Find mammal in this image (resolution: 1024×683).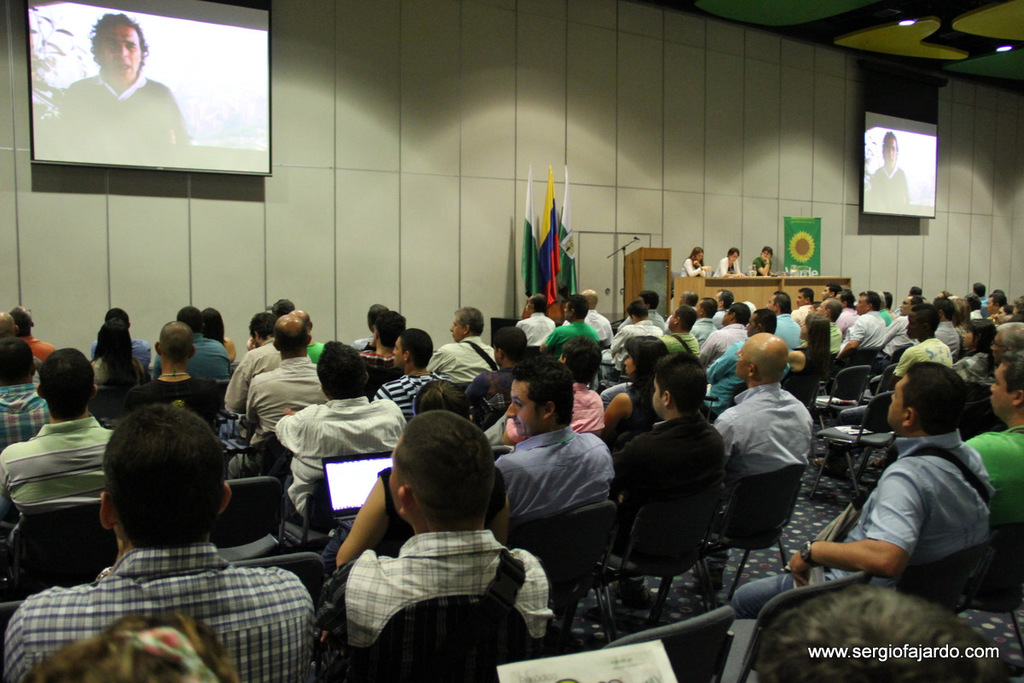
Rect(715, 246, 747, 277).
